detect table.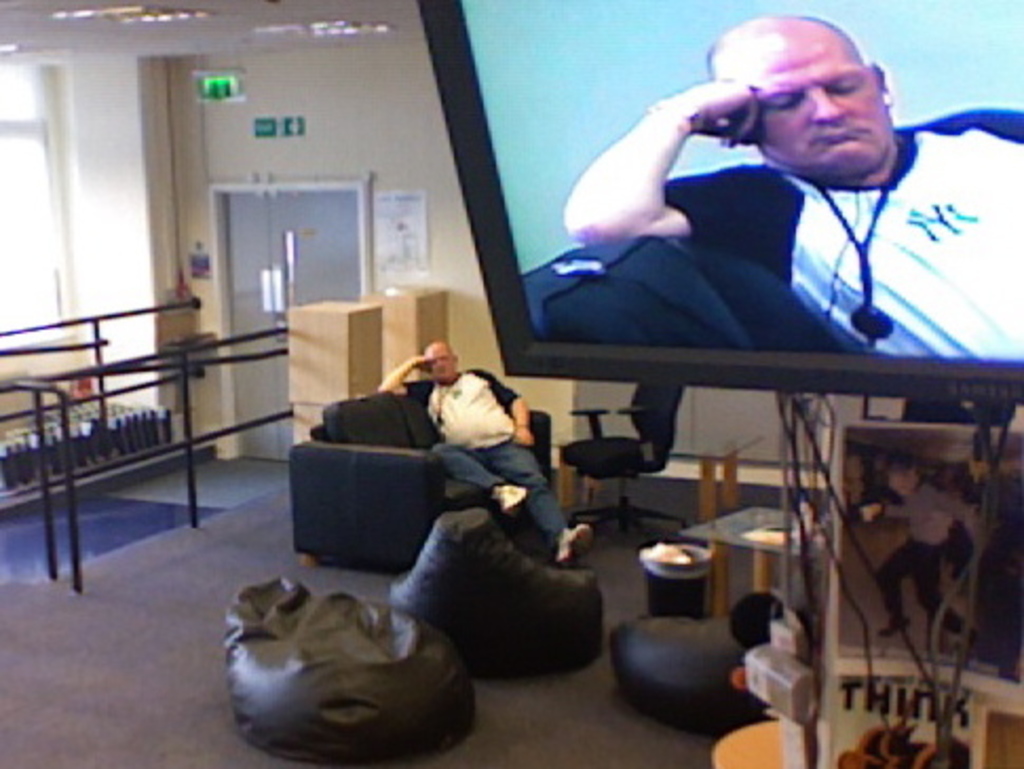
Detected at (x1=665, y1=425, x2=766, y2=532).
